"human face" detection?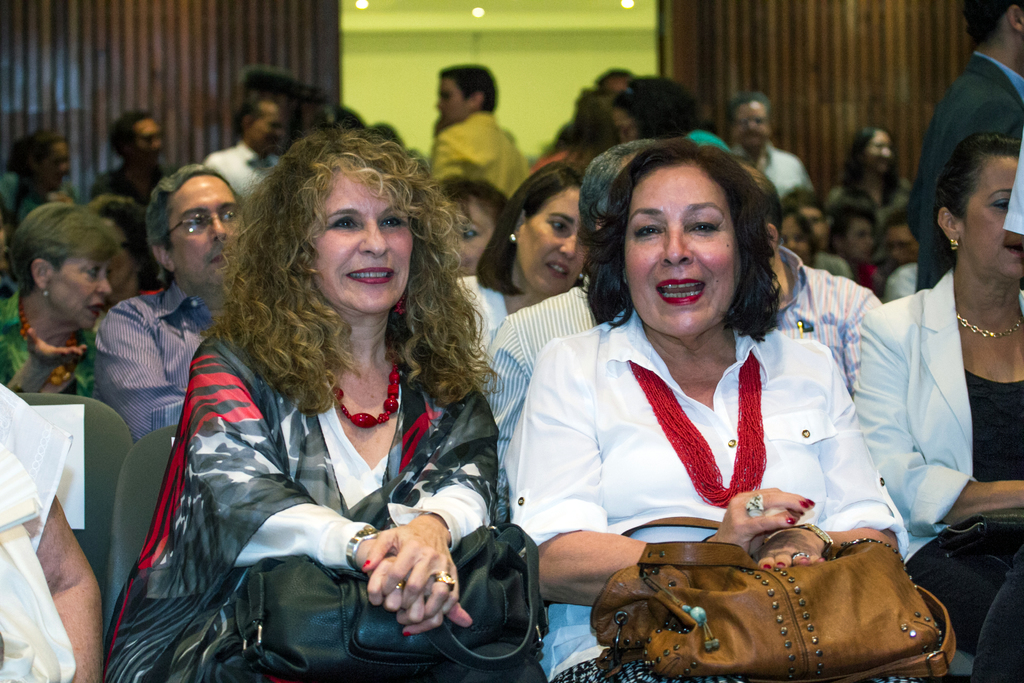
select_region(309, 171, 414, 314)
